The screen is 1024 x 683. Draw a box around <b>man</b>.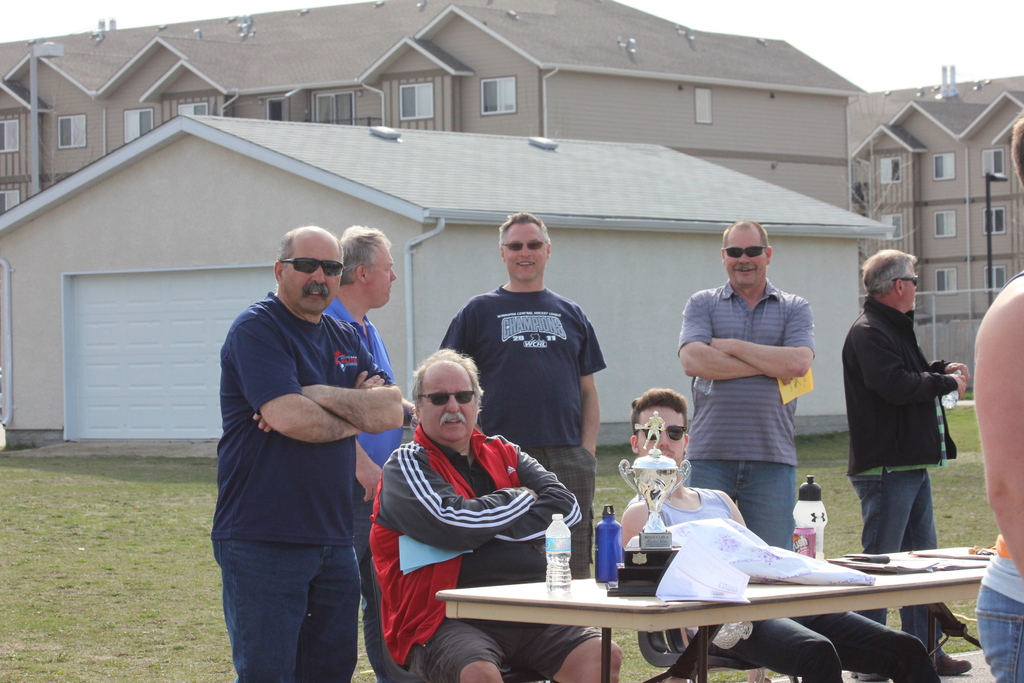
(left=676, top=219, right=821, bottom=556).
